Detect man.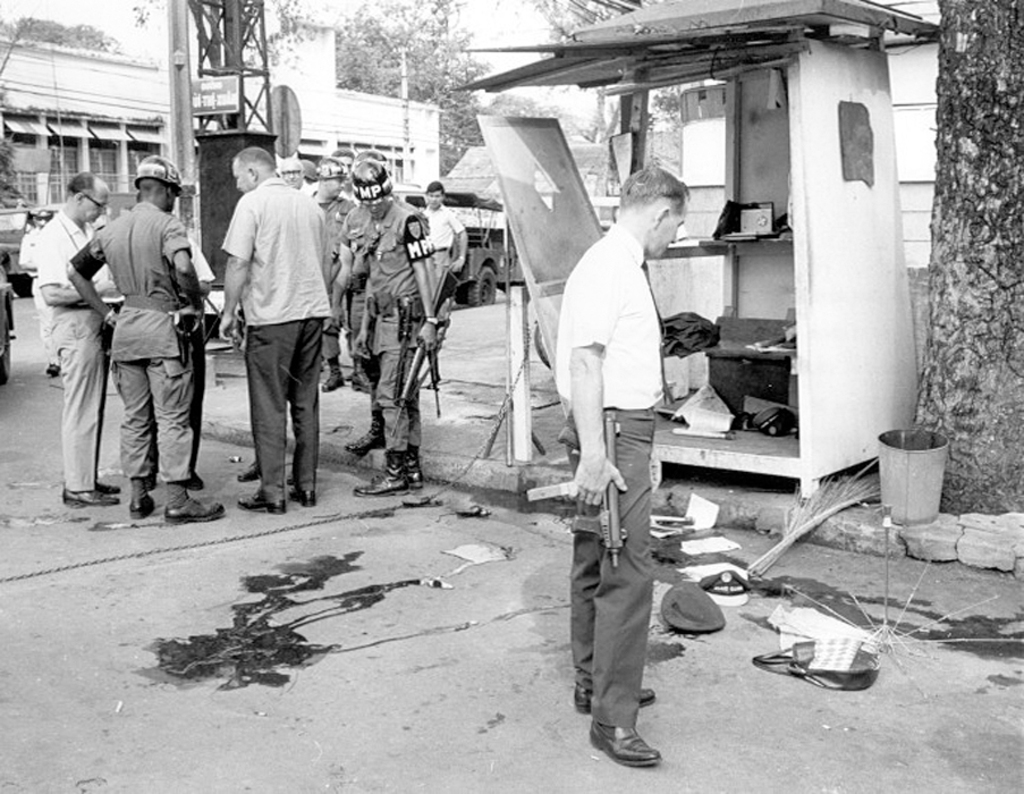
Detected at [65,153,227,523].
